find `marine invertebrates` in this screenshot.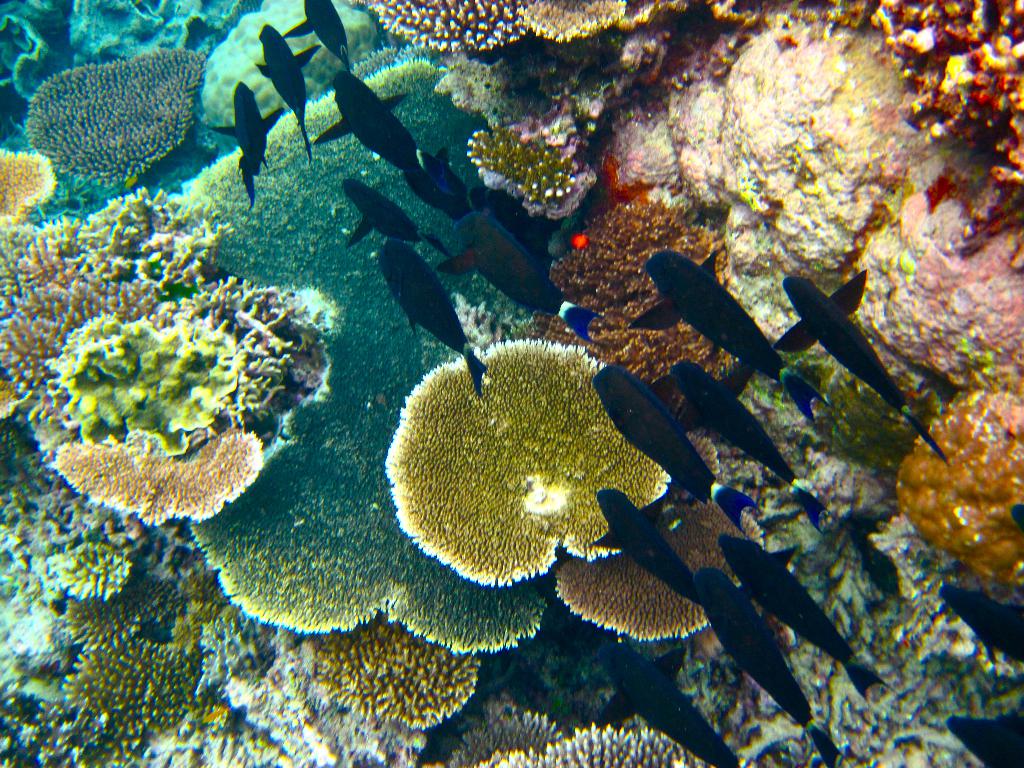
The bounding box for `marine invertebrates` is 49,532,140,598.
